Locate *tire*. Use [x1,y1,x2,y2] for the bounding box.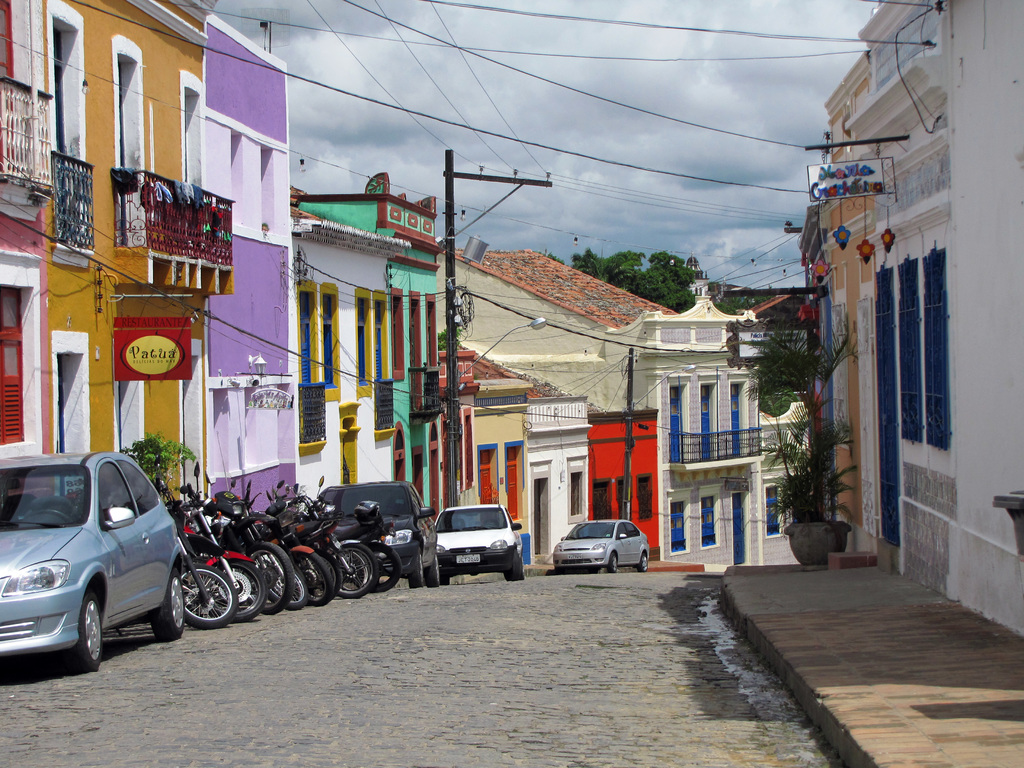
[426,552,440,586].
